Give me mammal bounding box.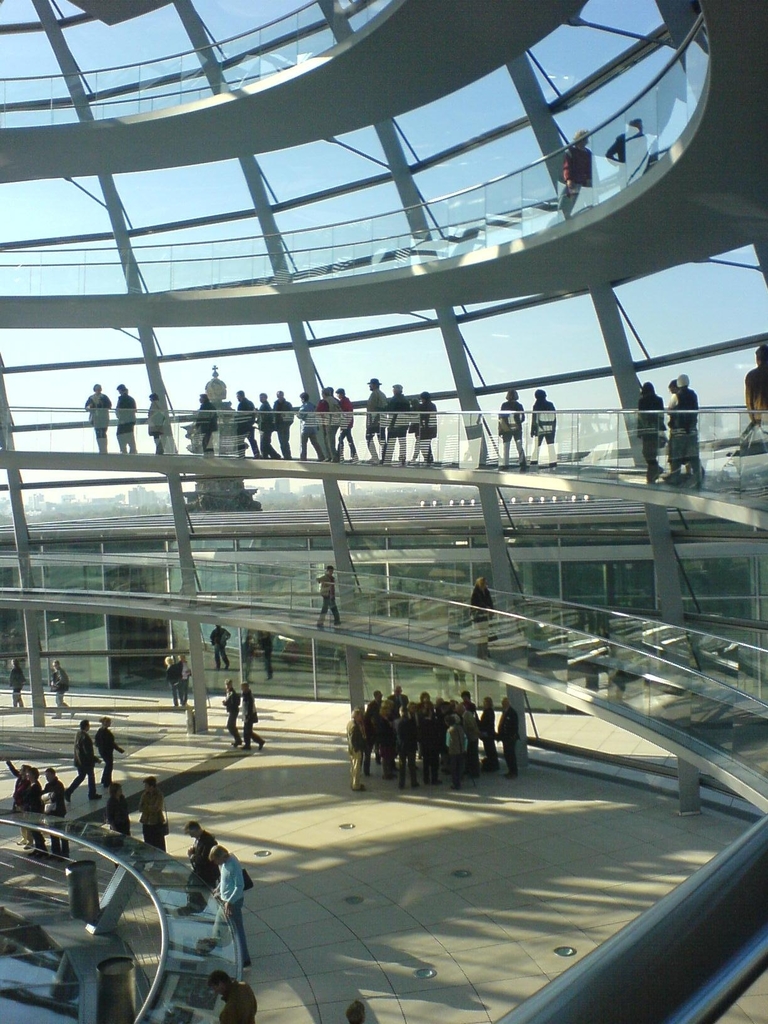
6/754/29/852.
